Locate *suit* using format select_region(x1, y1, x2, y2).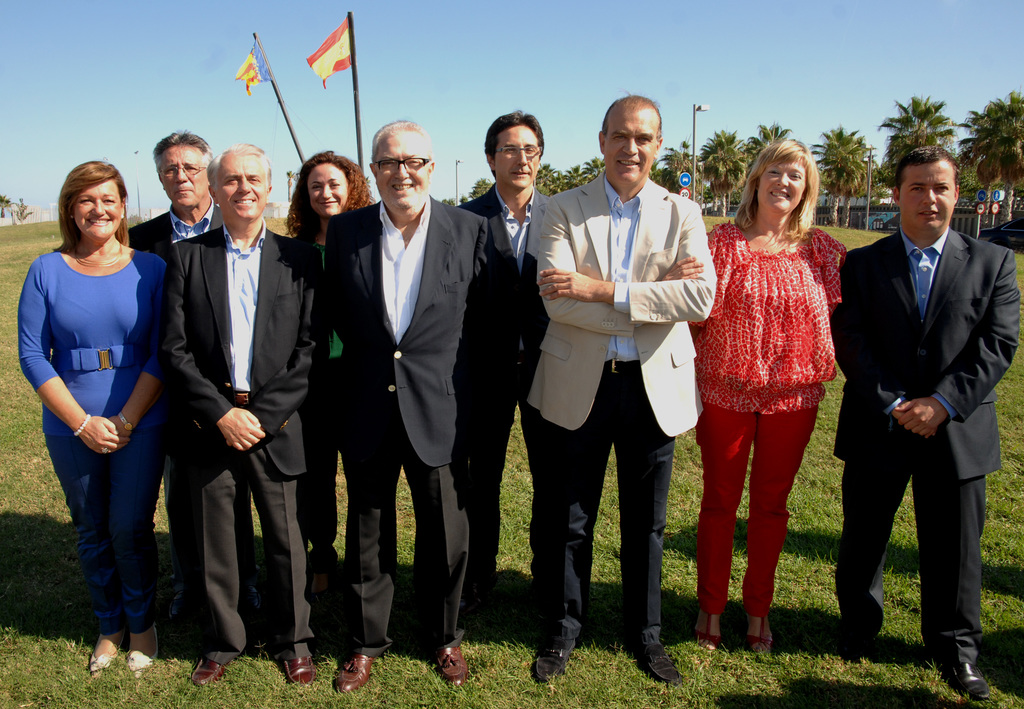
select_region(529, 177, 716, 653).
